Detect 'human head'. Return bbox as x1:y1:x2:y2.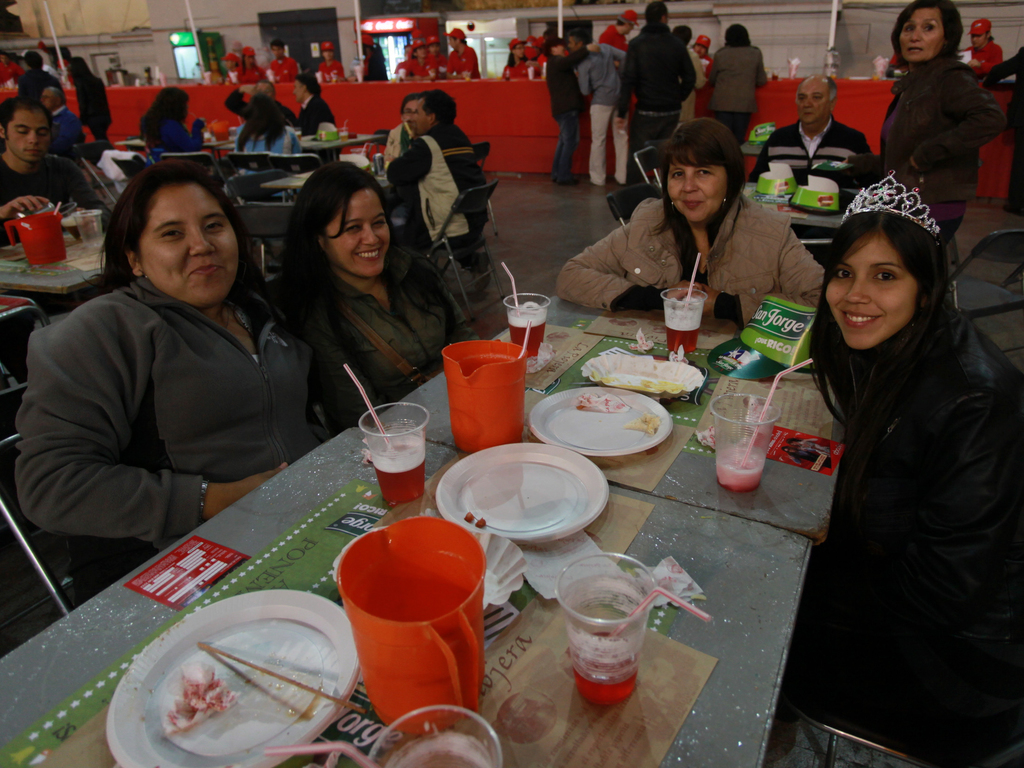
613:8:638:33.
